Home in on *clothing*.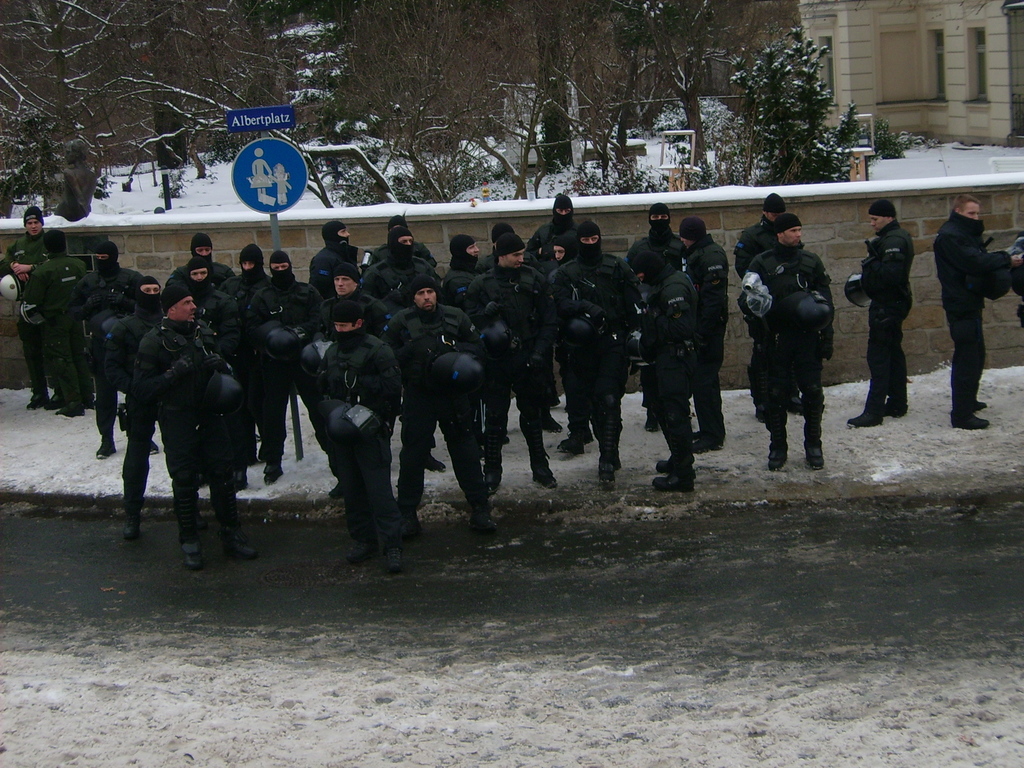
Homed in at 135, 321, 247, 542.
